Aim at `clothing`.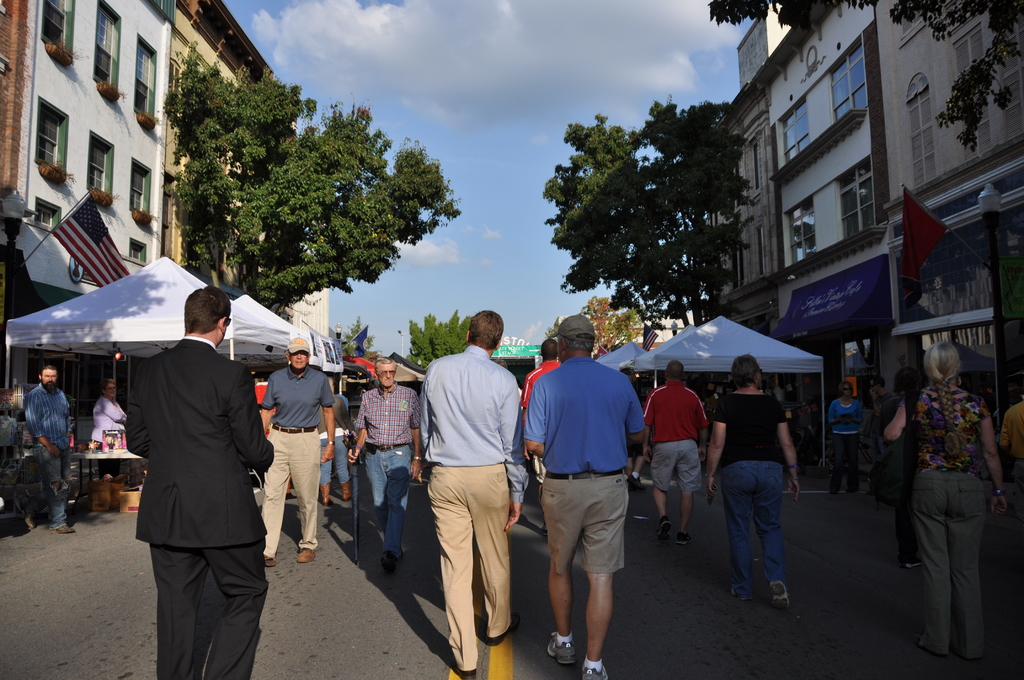
Aimed at [x1=120, y1=334, x2=273, y2=679].
